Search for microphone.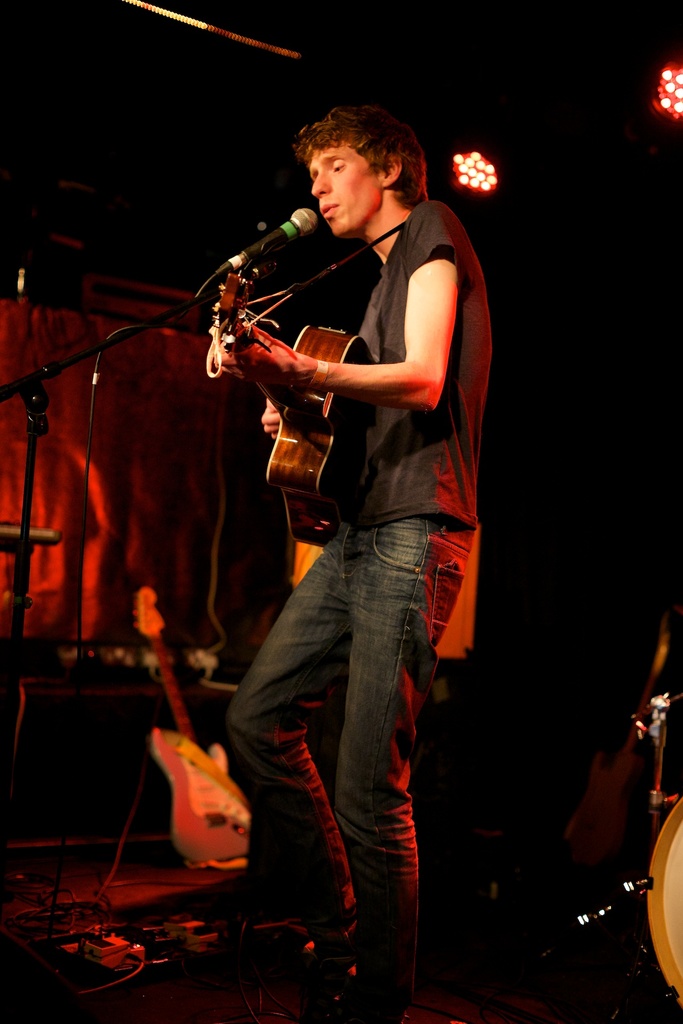
Found at (left=227, top=202, right=326, bottom=266).
